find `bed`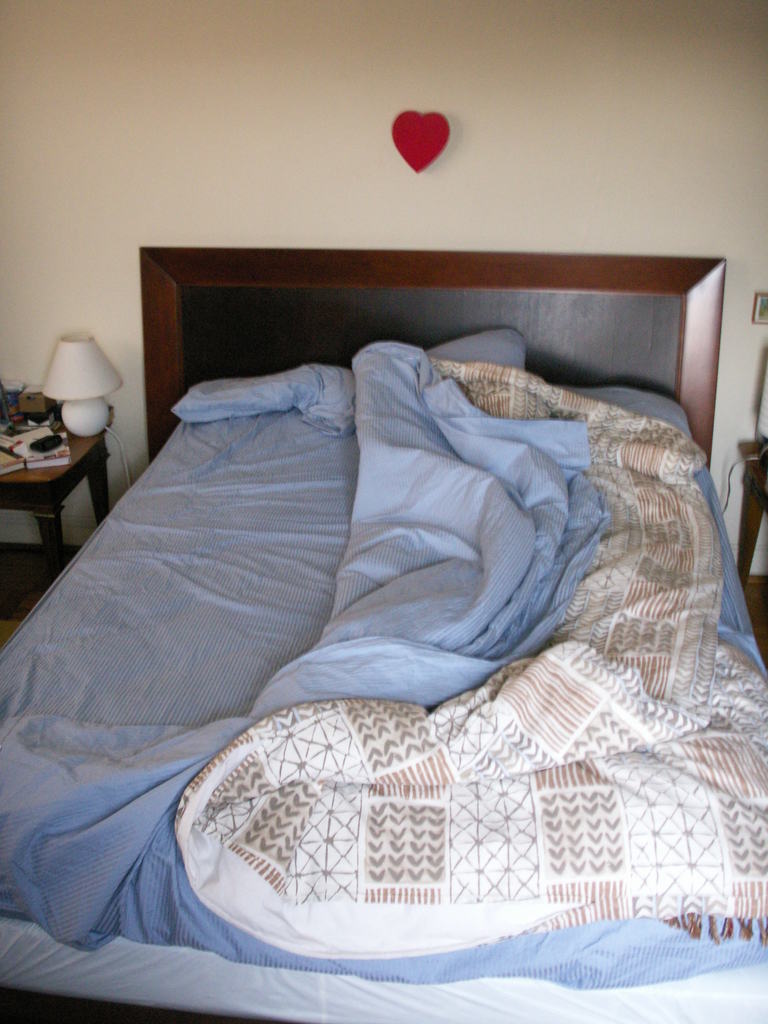
0/195/756/971
